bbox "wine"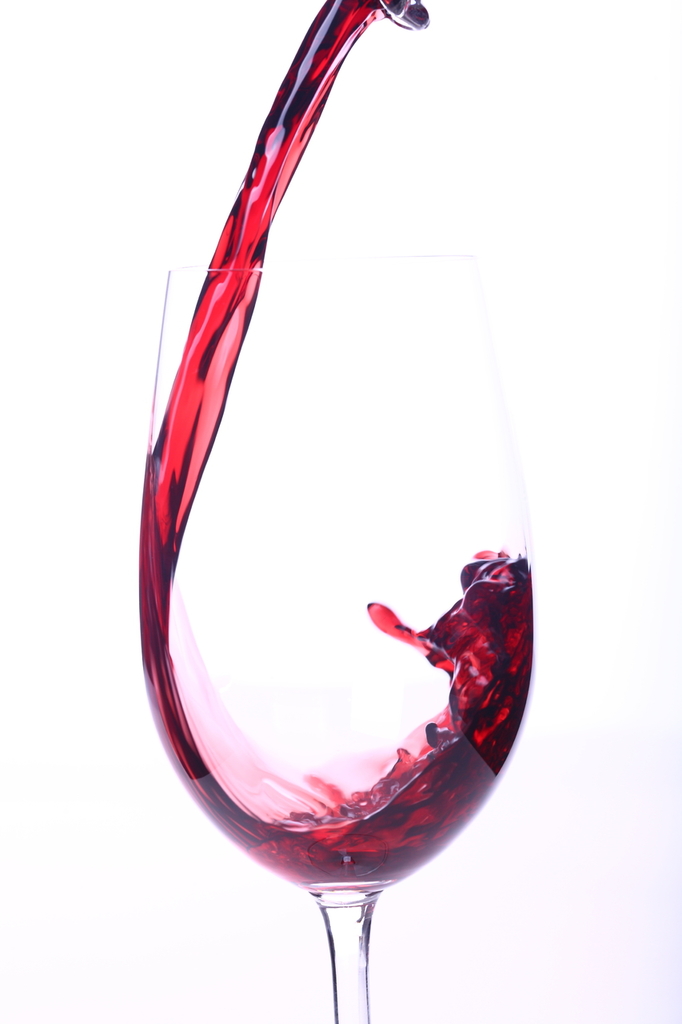
129,0,536,894
